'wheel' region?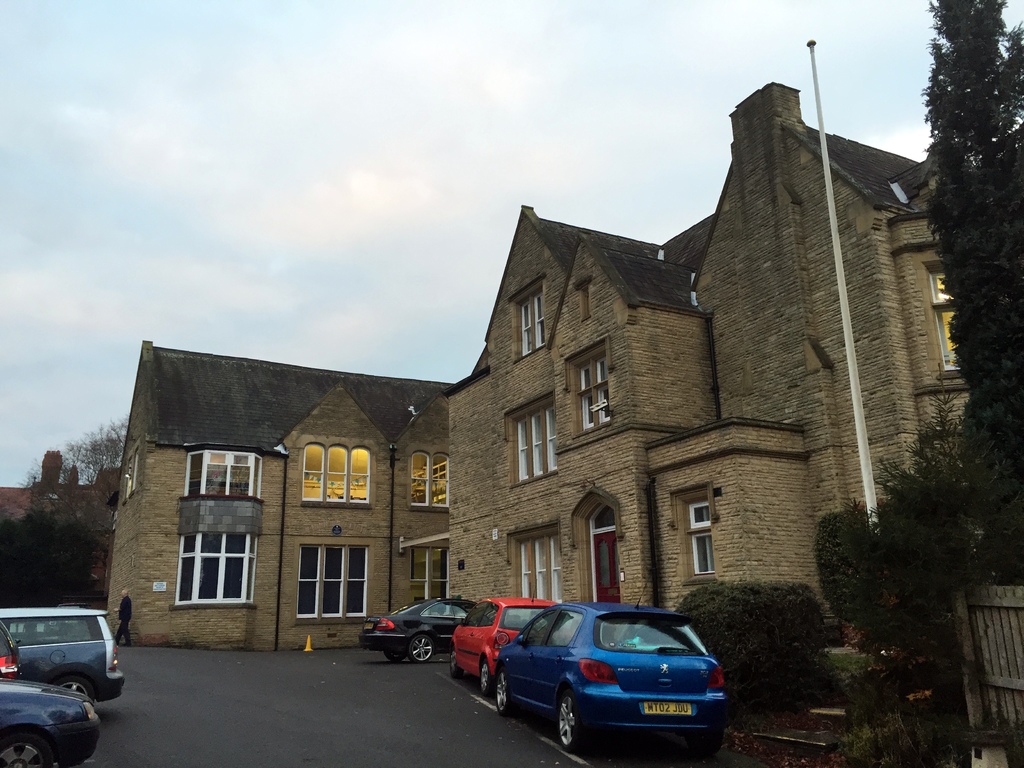
<bbox>493, 673, 511, 713</bbox>
